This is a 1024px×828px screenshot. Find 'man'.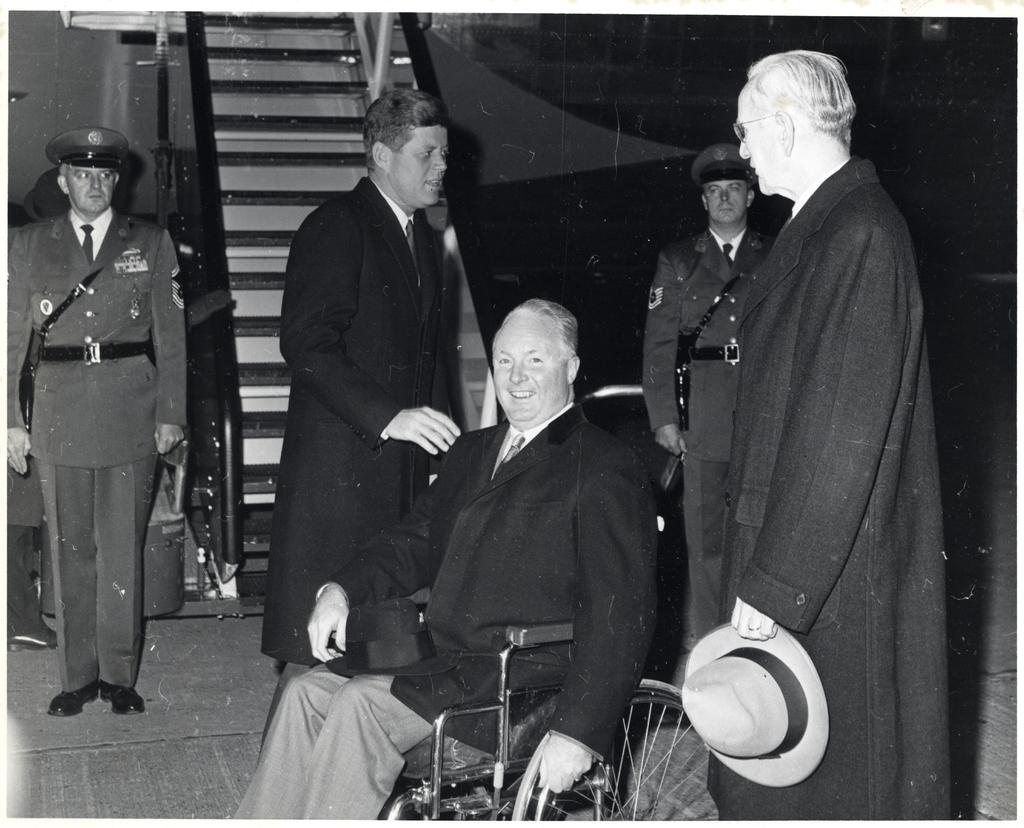
Bounding box: detection(2, 121, 188, 702).
